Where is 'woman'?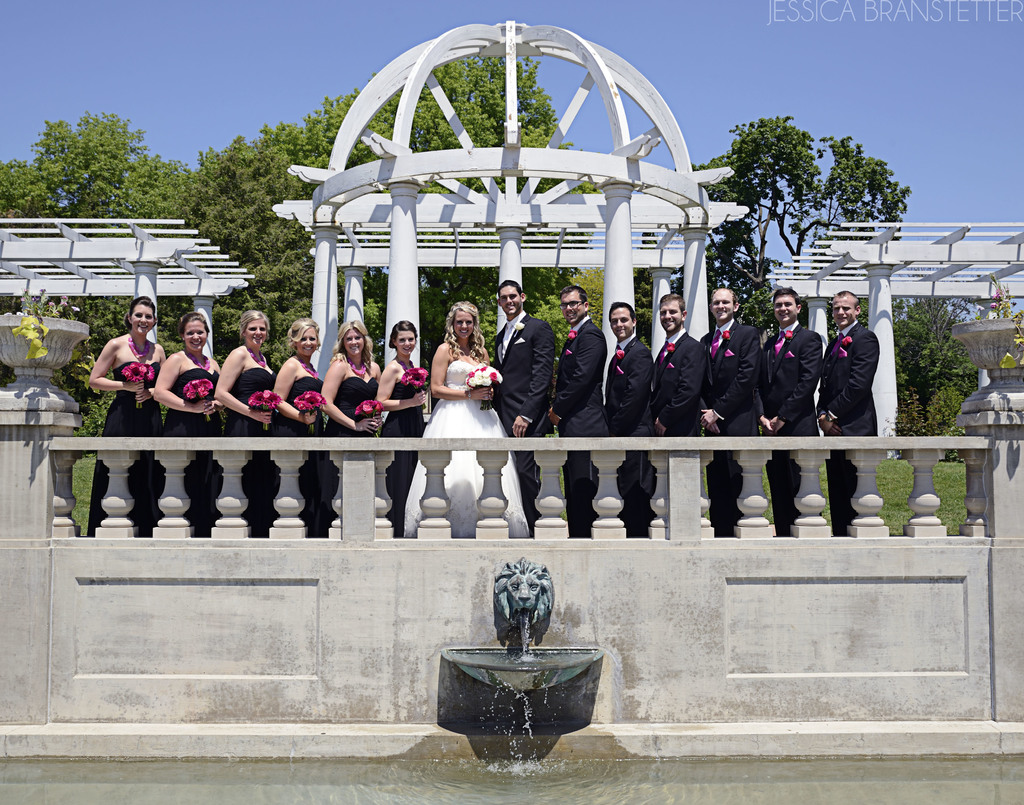
l=323, t=320, r=382, b=435.
